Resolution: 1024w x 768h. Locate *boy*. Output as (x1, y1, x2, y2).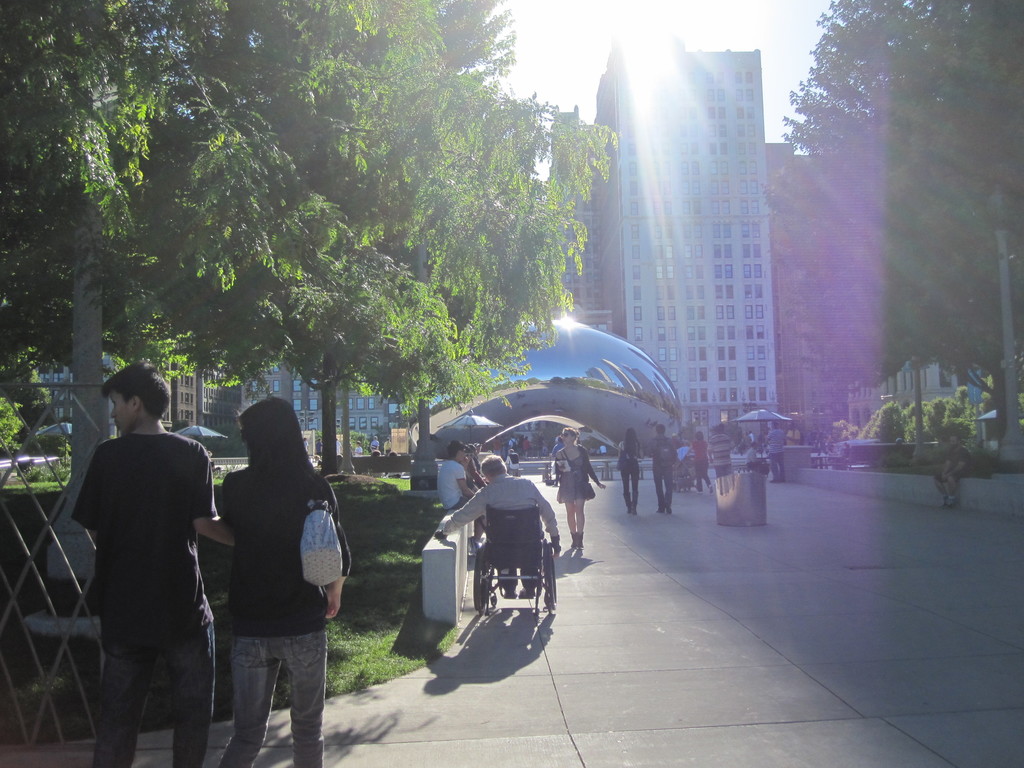
(440, 439, 478, 553).
